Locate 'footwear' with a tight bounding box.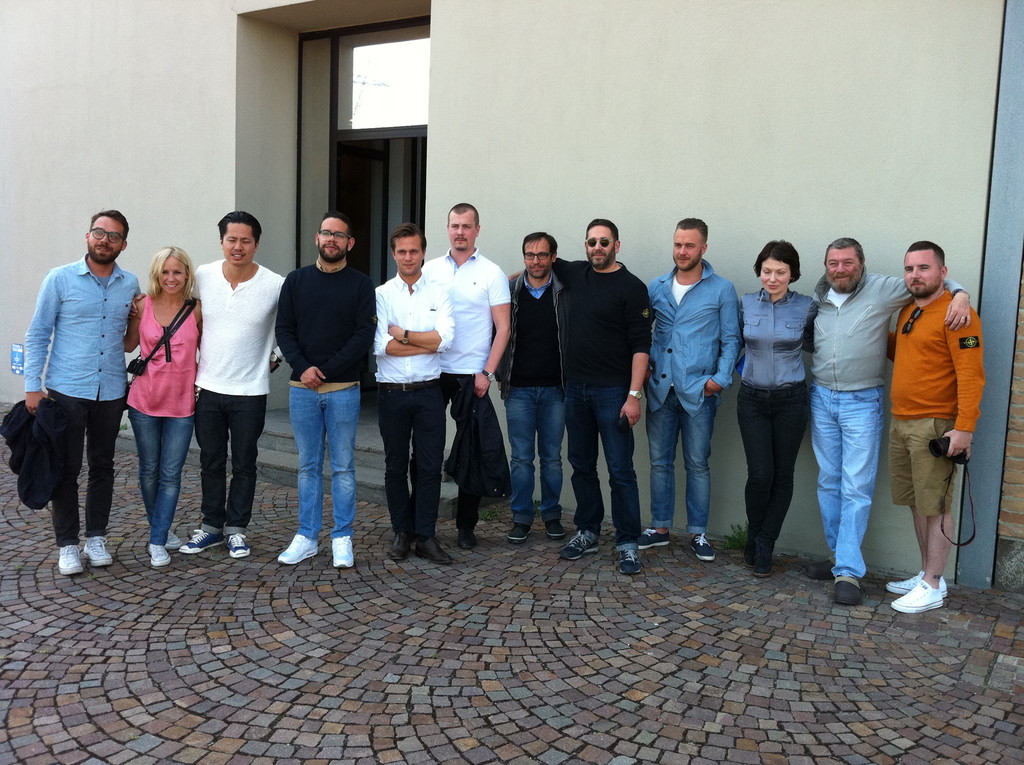
l=691, t=529, r=718, b=563.
